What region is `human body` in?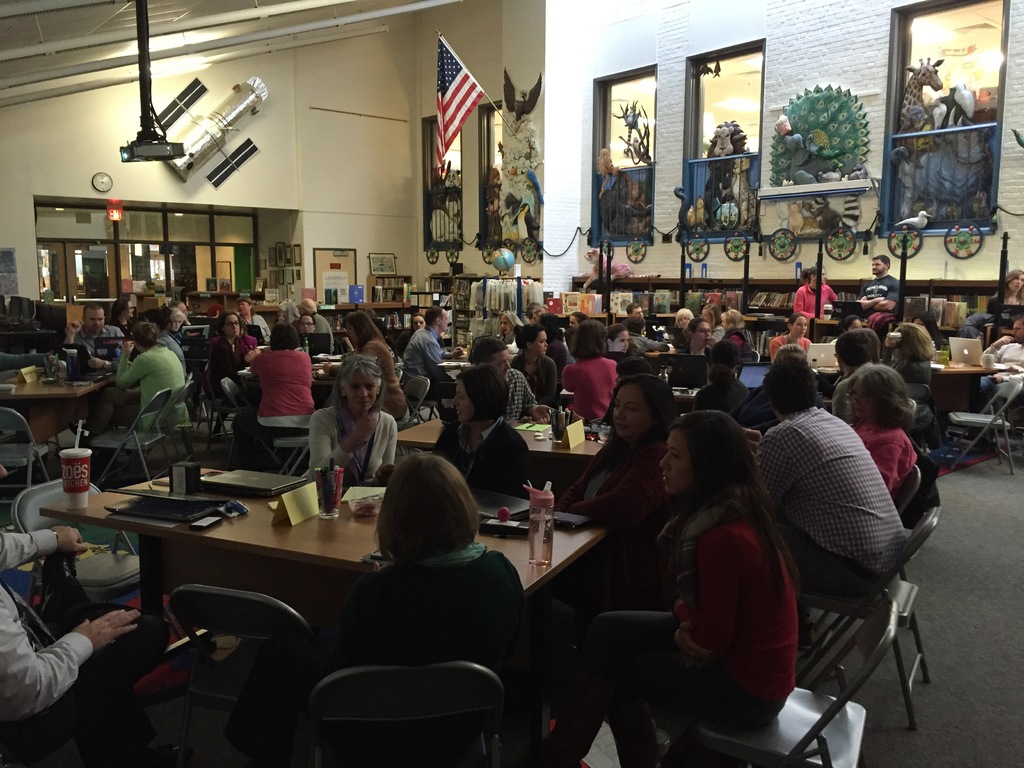
[120, 342, 188, 434].
